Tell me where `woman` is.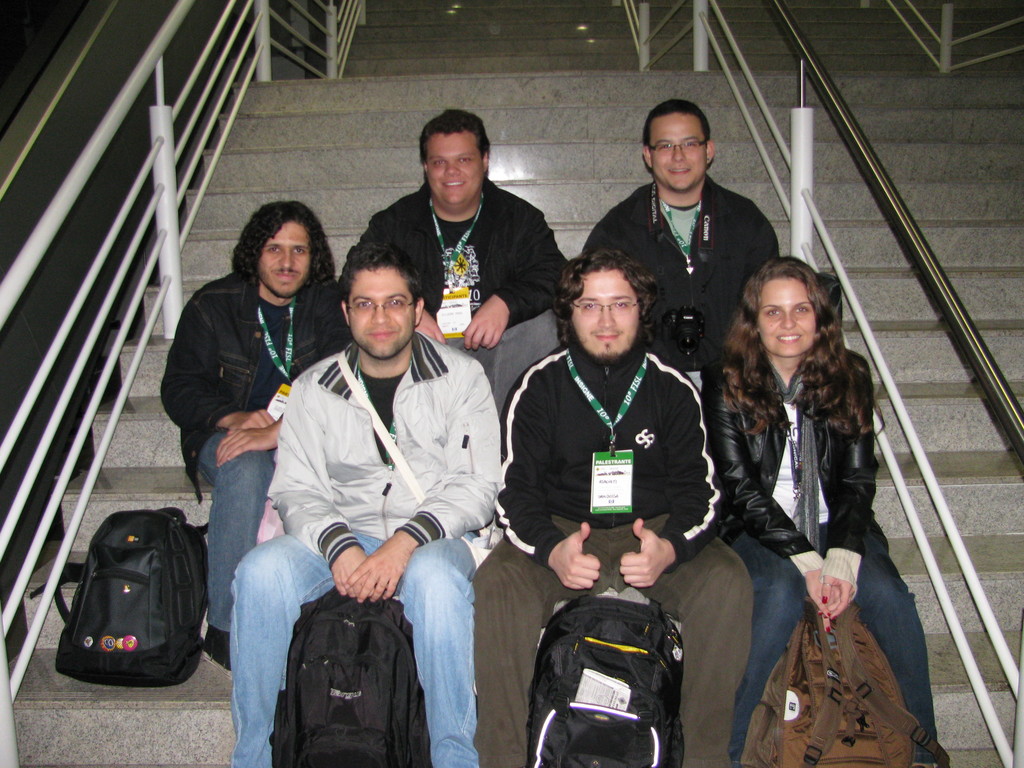
`woman` is at [x1=161, y1=199, x2=345, y2=662].
